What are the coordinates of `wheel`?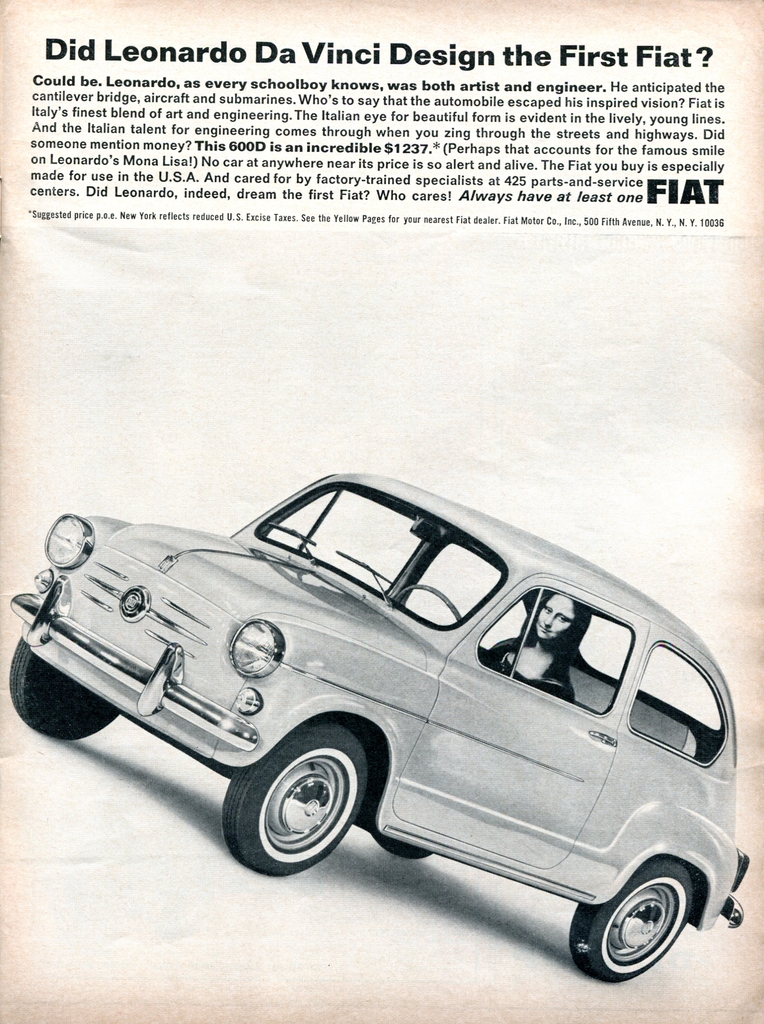
567:854:698:984.
